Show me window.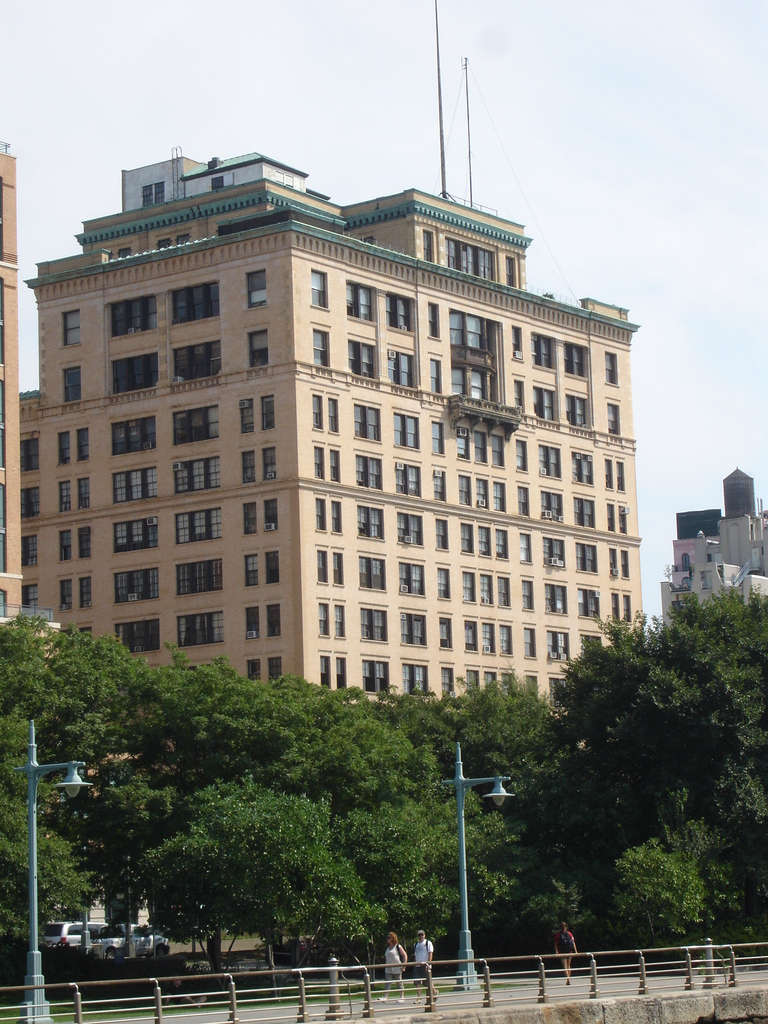
window is here: <bbox>104, 296, 157, 337</bbox>.
